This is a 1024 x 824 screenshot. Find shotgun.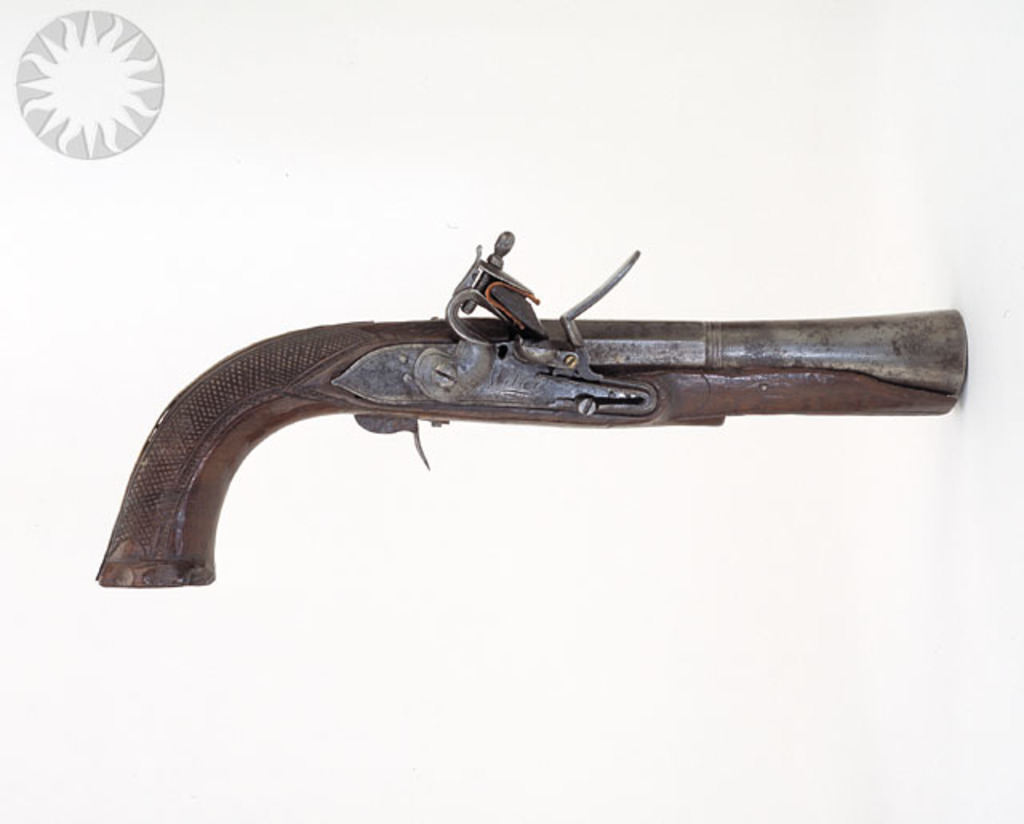
Bounding box: x1=98, y1=222, x2=974, y2=582.
